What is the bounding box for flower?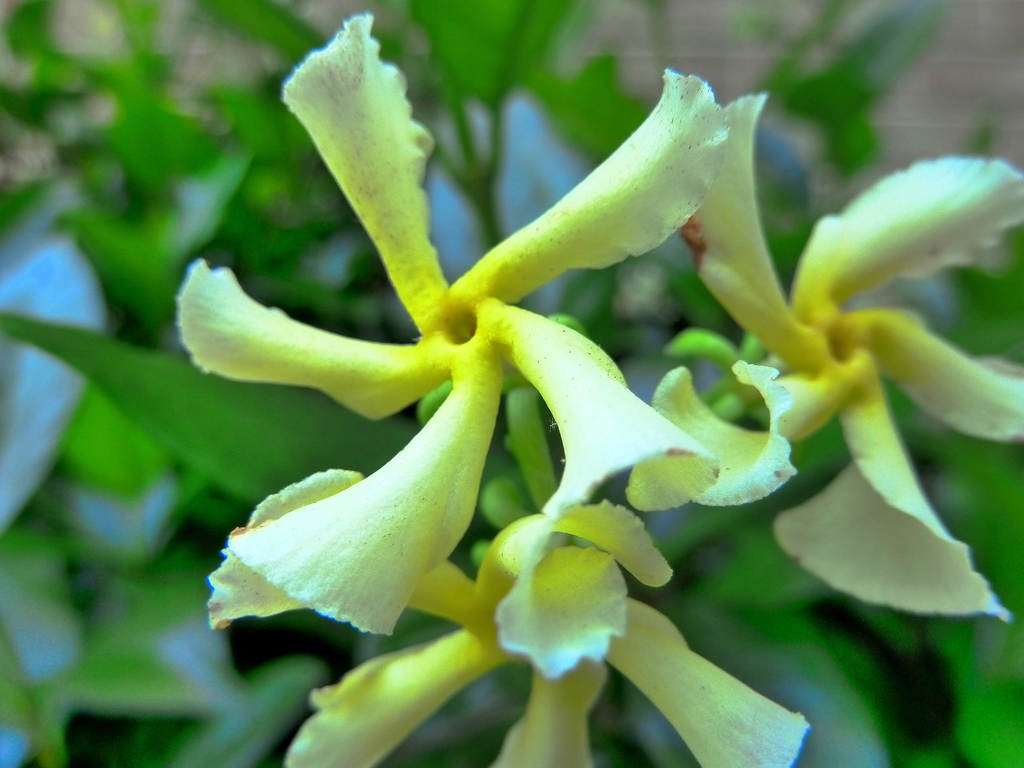
[x1=174, y1=12, x2=732, y2=637].
